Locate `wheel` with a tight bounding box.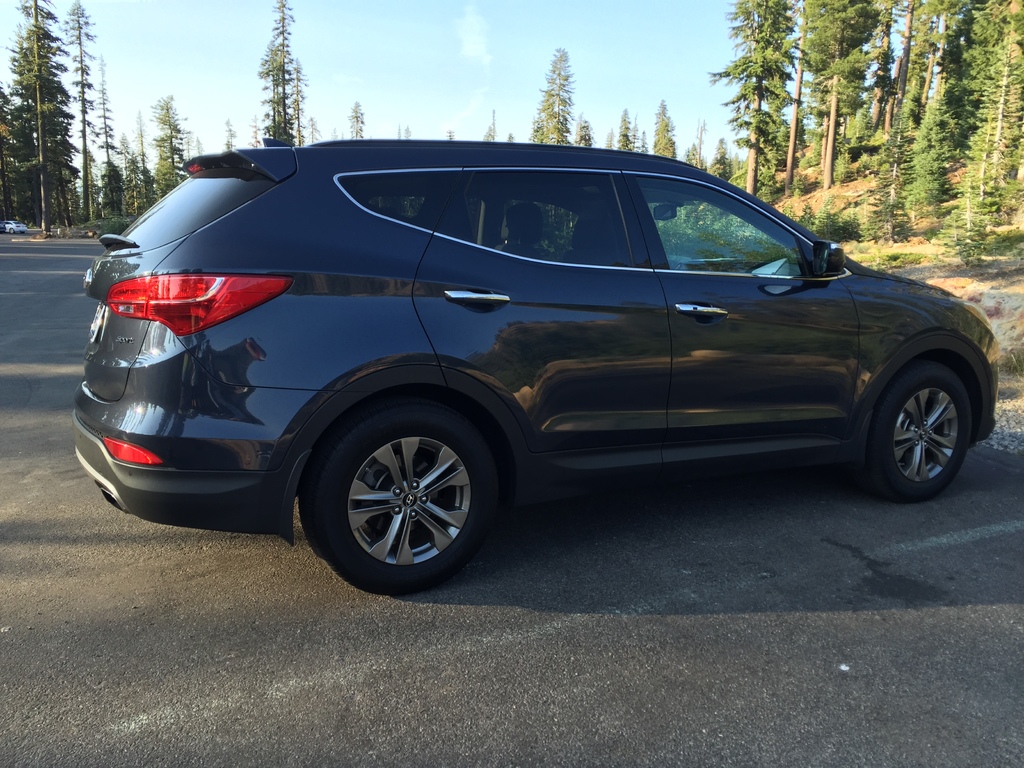
<region>304, 399, 501, 595</region>.
